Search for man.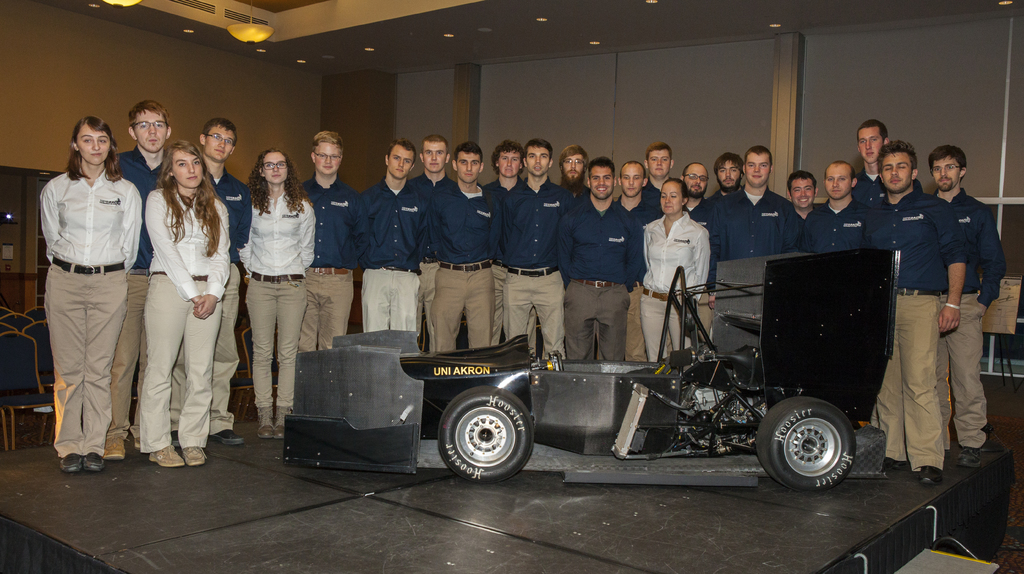
Found at bbox(356, 136, 430, 334).
